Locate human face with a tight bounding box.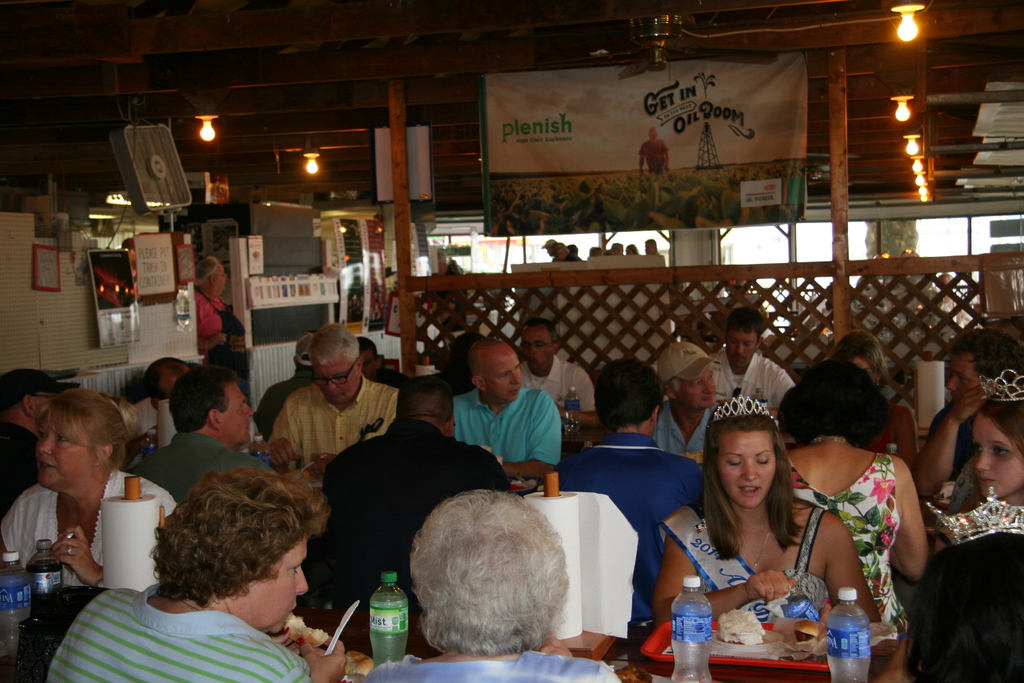
left=623, top=245, right=633, bottom=254.
